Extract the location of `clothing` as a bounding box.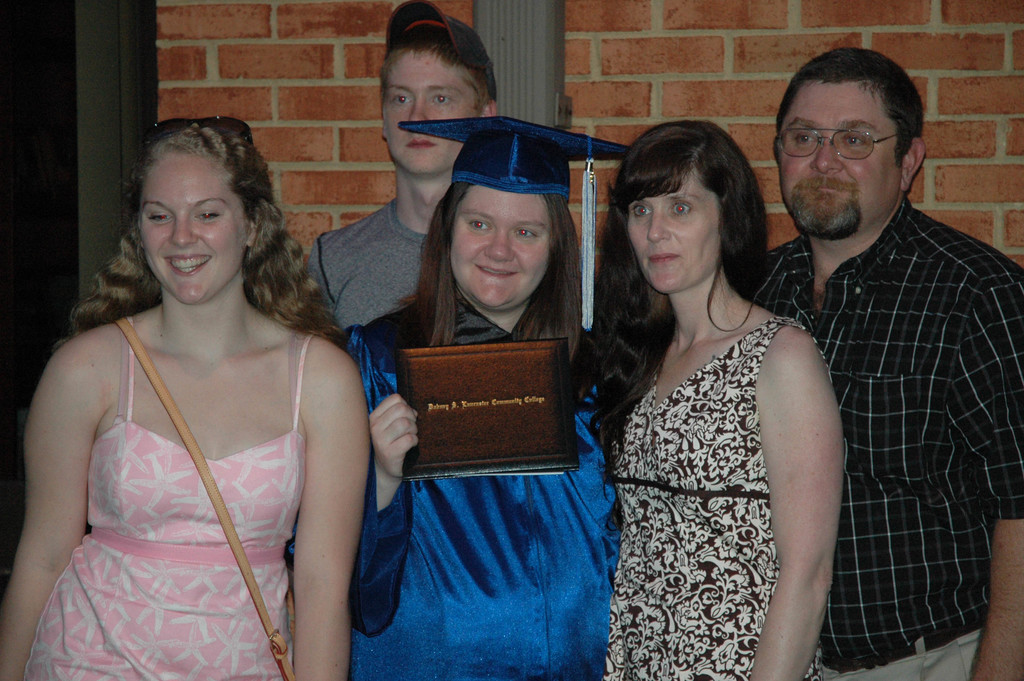
BBox(305, 197, 428, 338).
